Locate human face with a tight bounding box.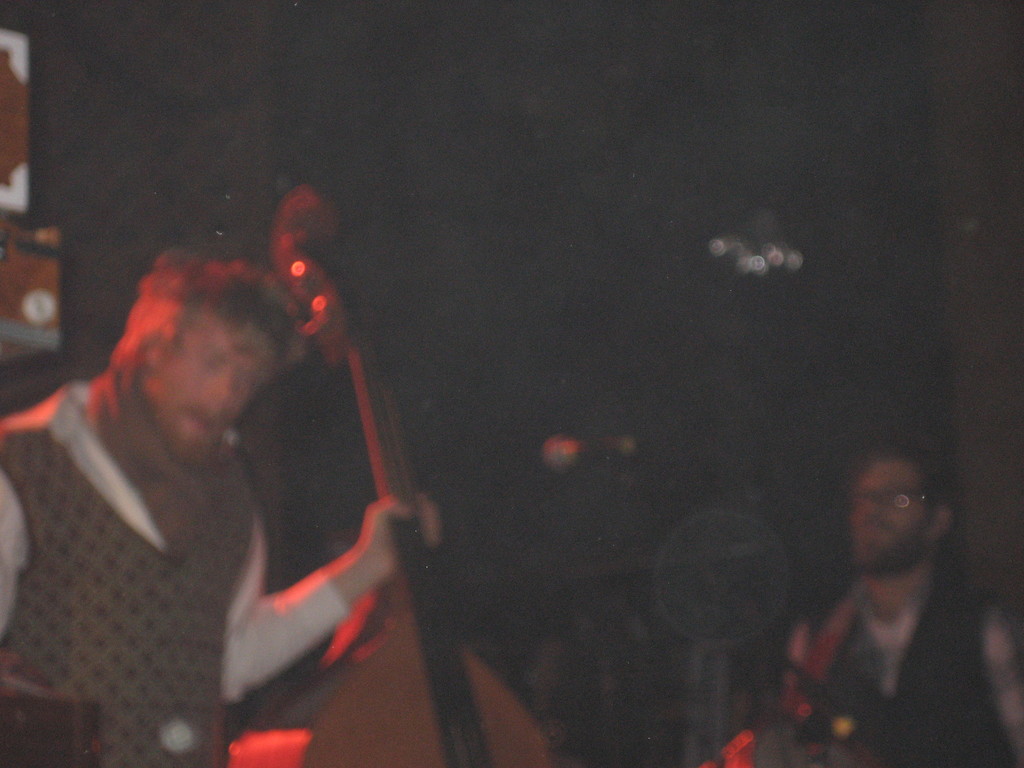
bbox=[159, 319, 264, 454].
